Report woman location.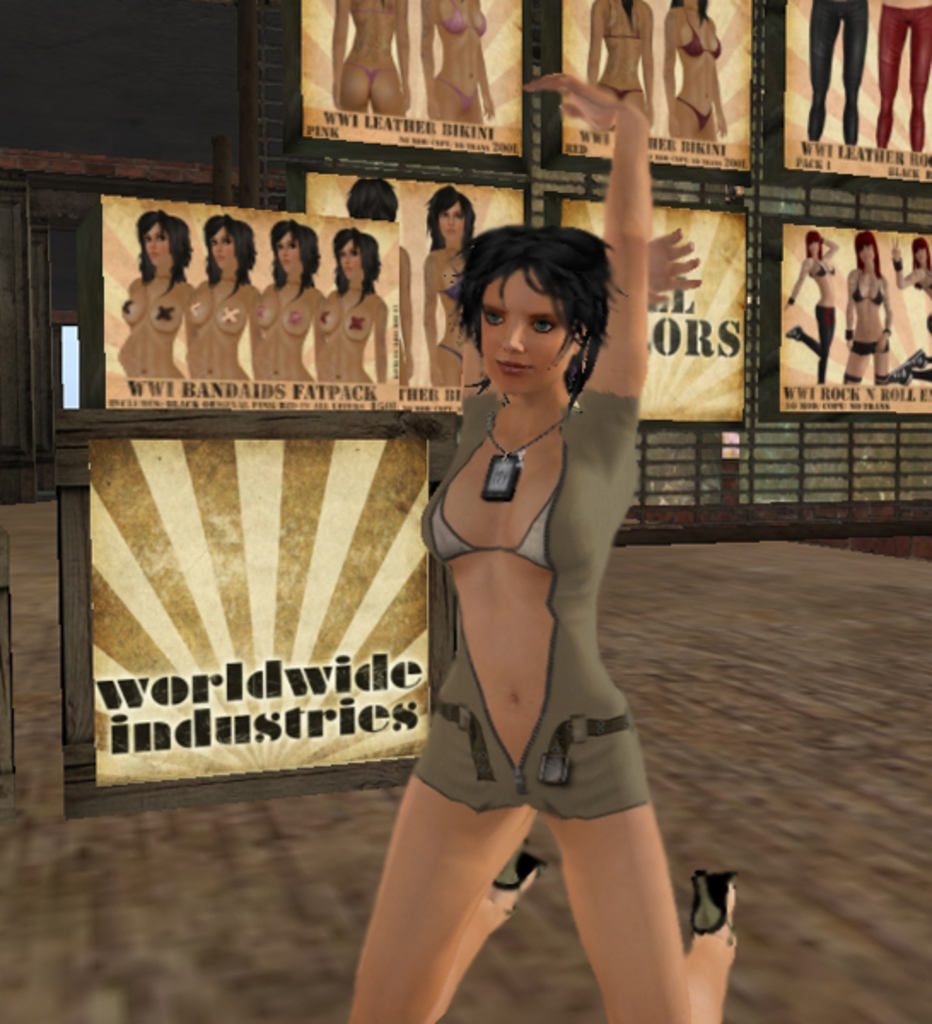
Report: Rect(309, 227, 393, 381).
